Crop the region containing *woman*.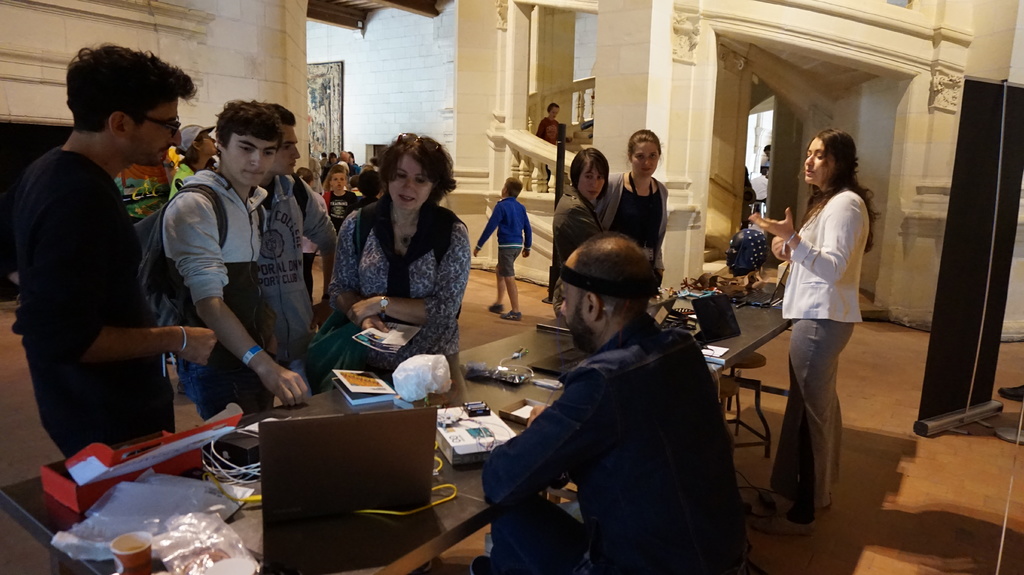
Crop region: [x1=554, y1=145, x2=609, y2=283].
